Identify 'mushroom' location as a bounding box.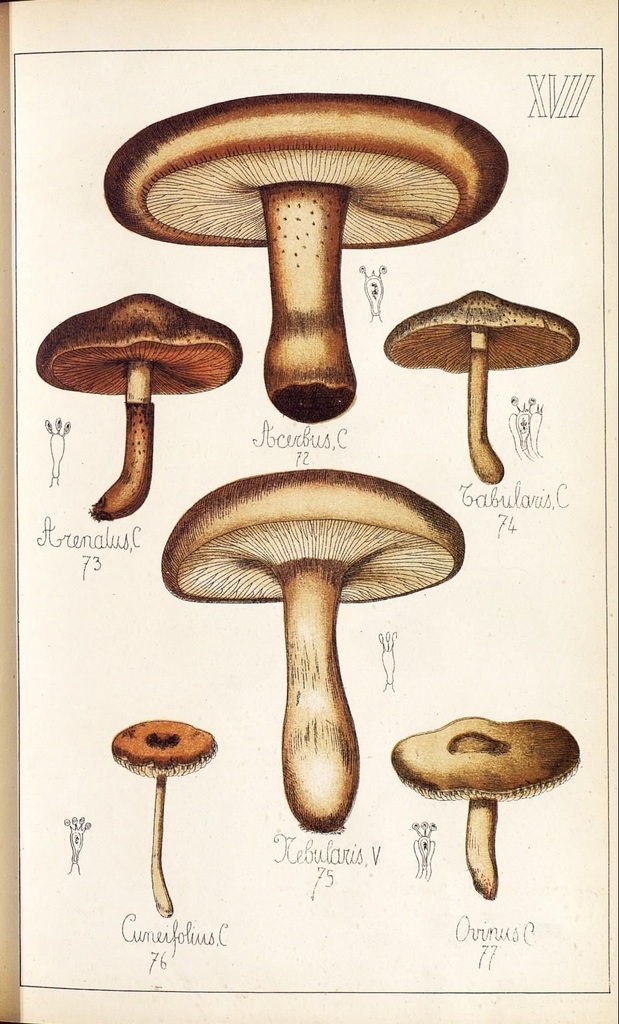
x1=109, y1=716, x2=221, y2=923.
